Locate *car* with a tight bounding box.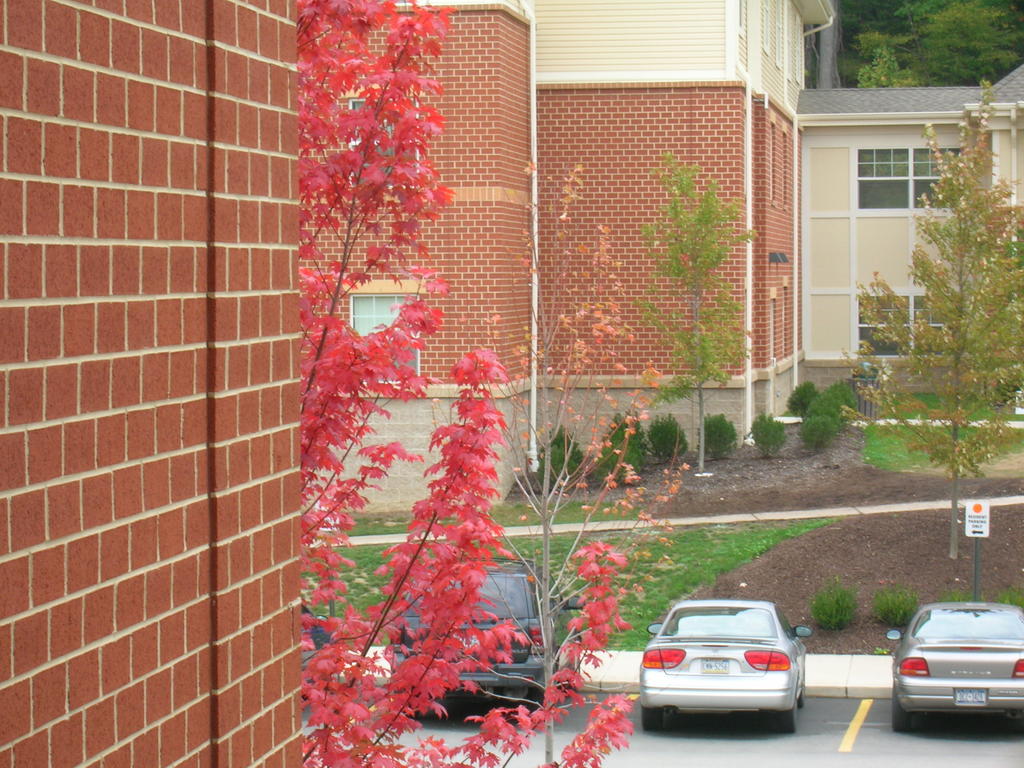
{"left": 639, "top": 602, "right": 826, "bottom": 740}.
